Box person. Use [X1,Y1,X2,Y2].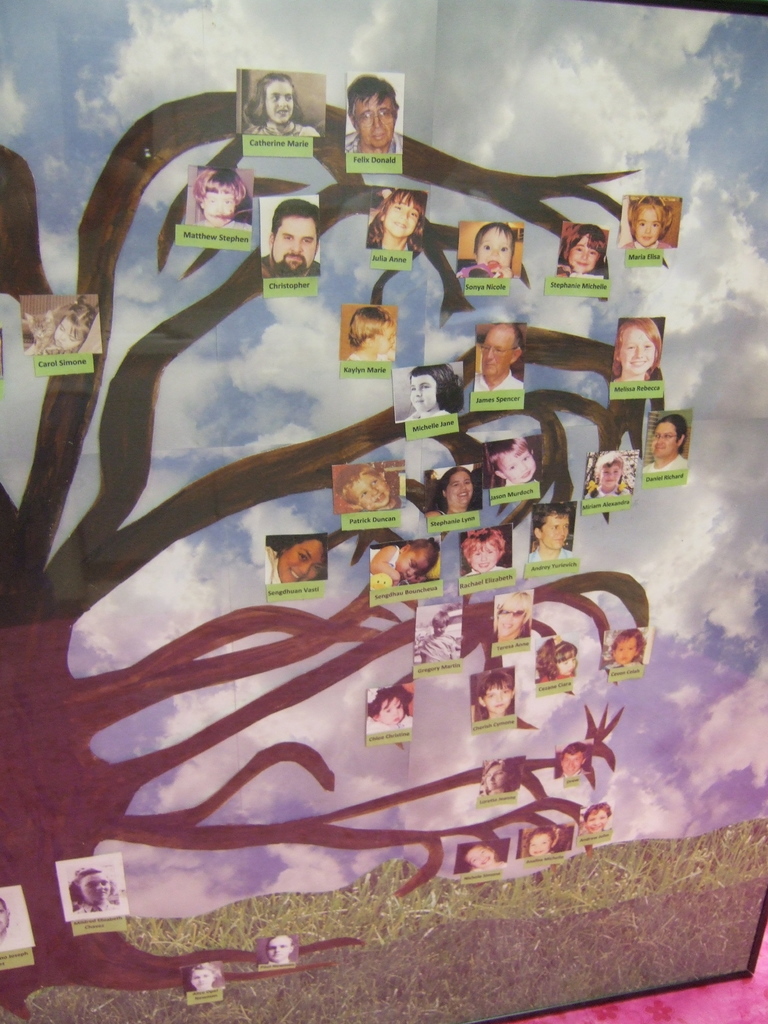
[346,303,395,361].
